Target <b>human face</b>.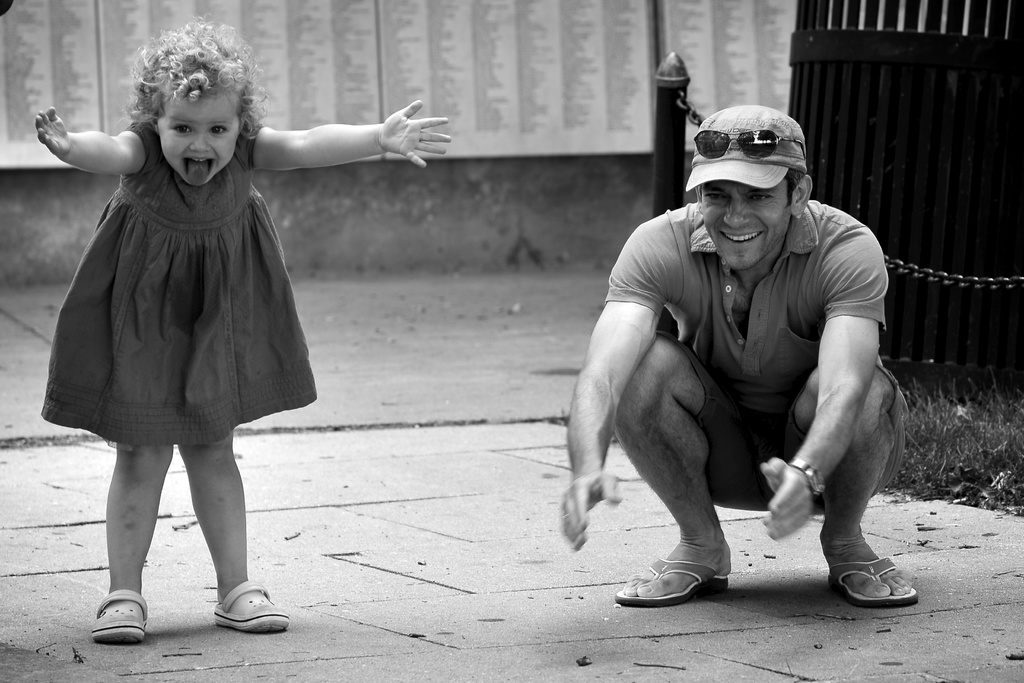
Target region: select_region(158, 89, 239, 192).
